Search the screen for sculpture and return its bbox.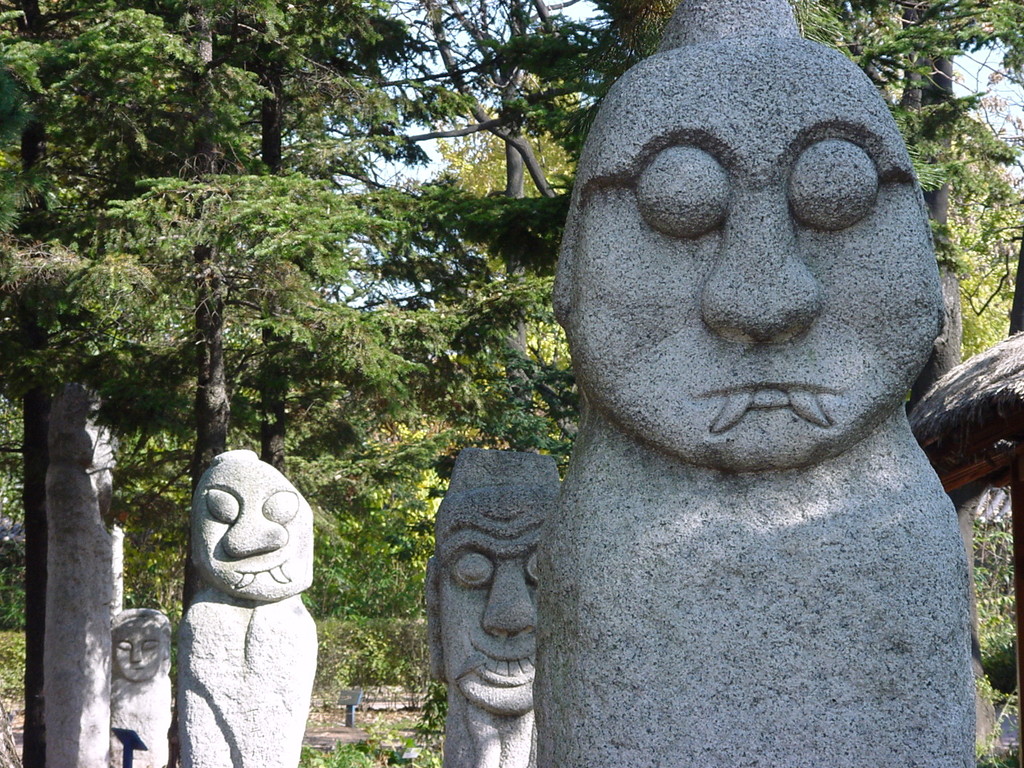
Found: <region>534, 0, 974, 767</region>.
